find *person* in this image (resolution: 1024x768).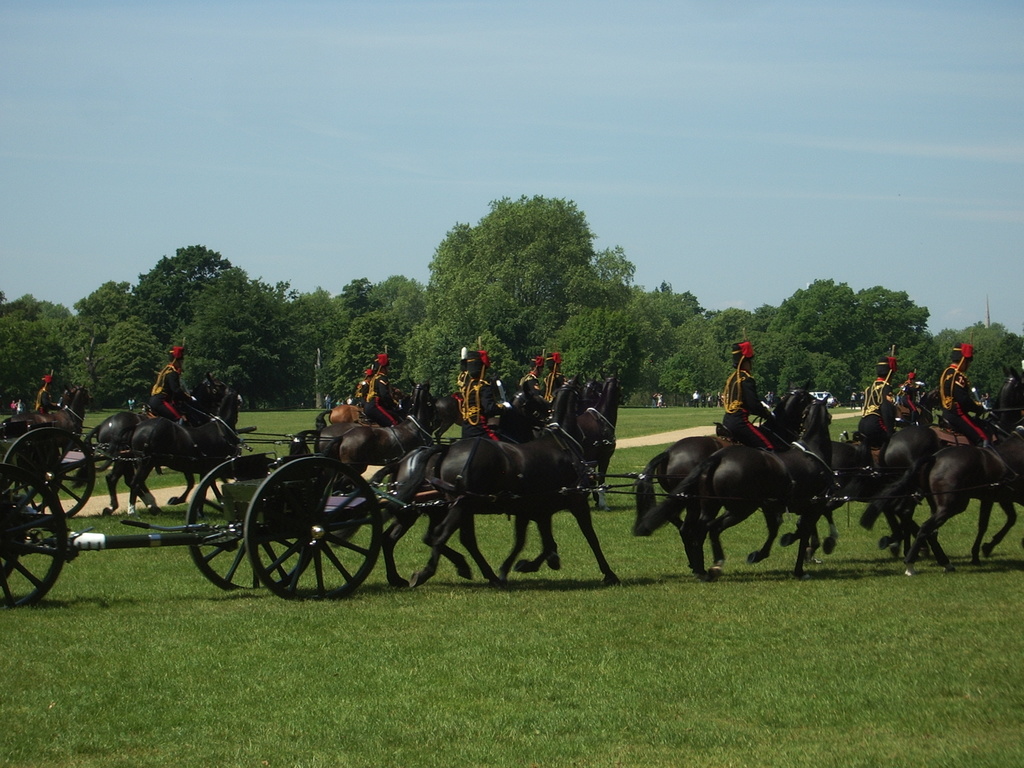
701 389 709 410.
